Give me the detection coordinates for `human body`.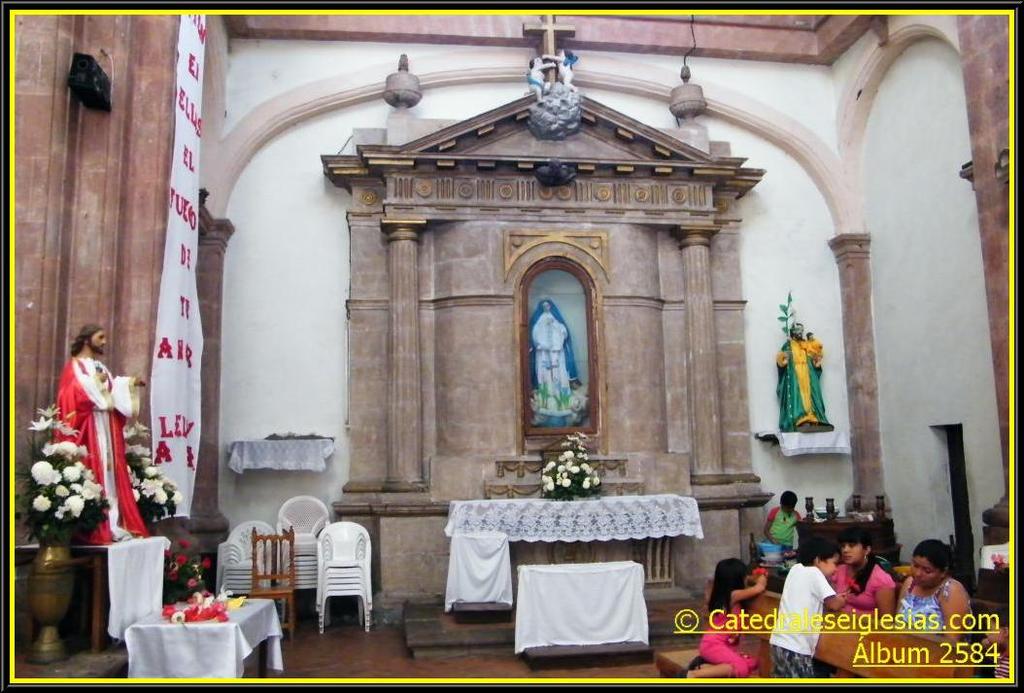
52/320/142/553.
